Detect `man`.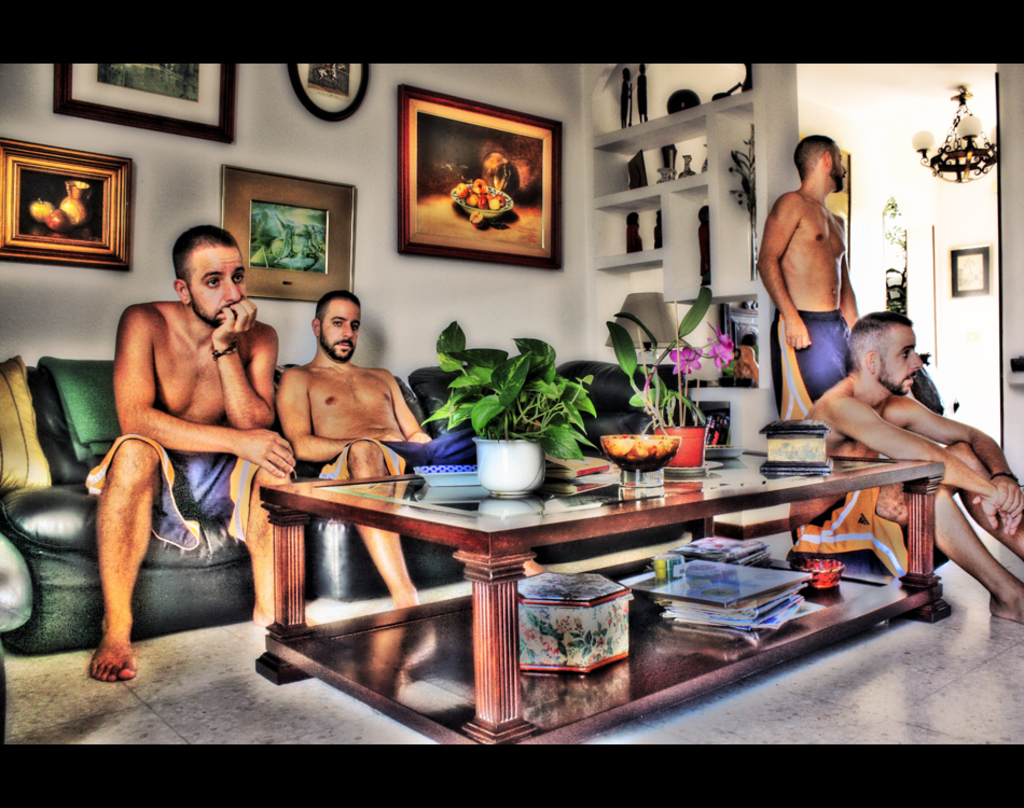
Detected at select_region(785, 295, 1023, 618).
